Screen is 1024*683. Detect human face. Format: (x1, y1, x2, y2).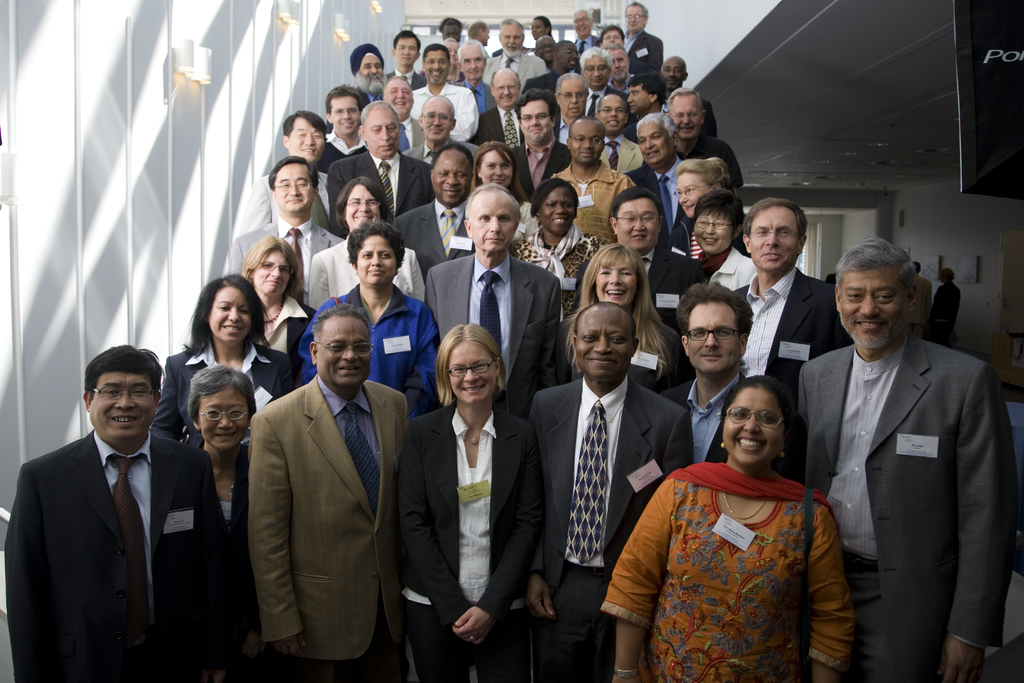
(673, 173, 706, 215).
